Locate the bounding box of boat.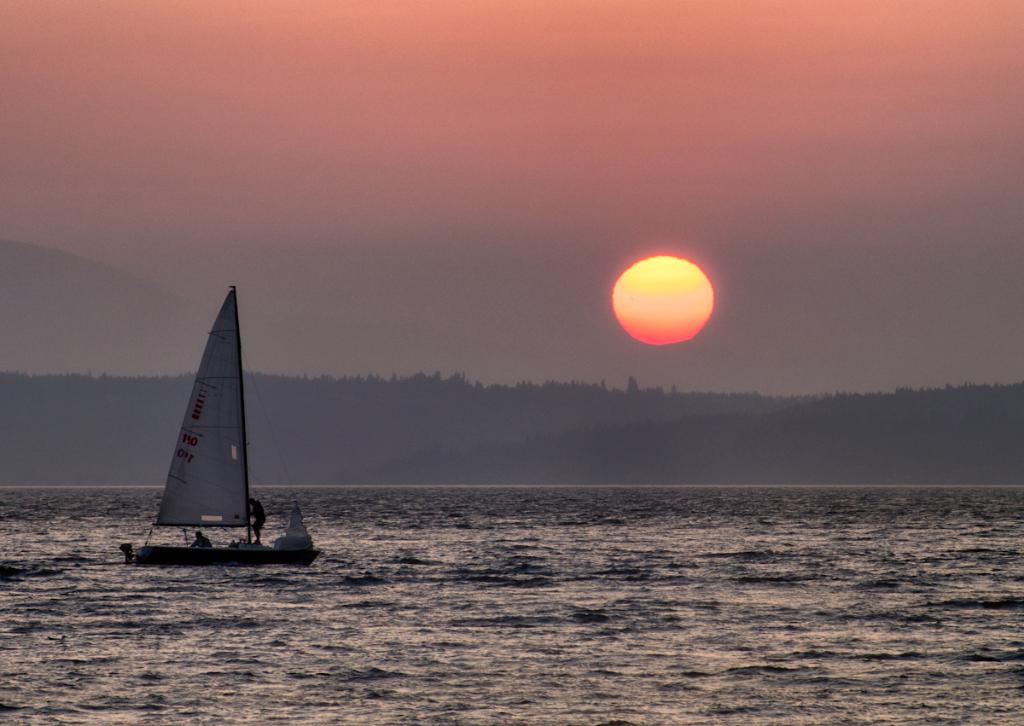
Bounding box: detection(124, 287, 308, 572).
